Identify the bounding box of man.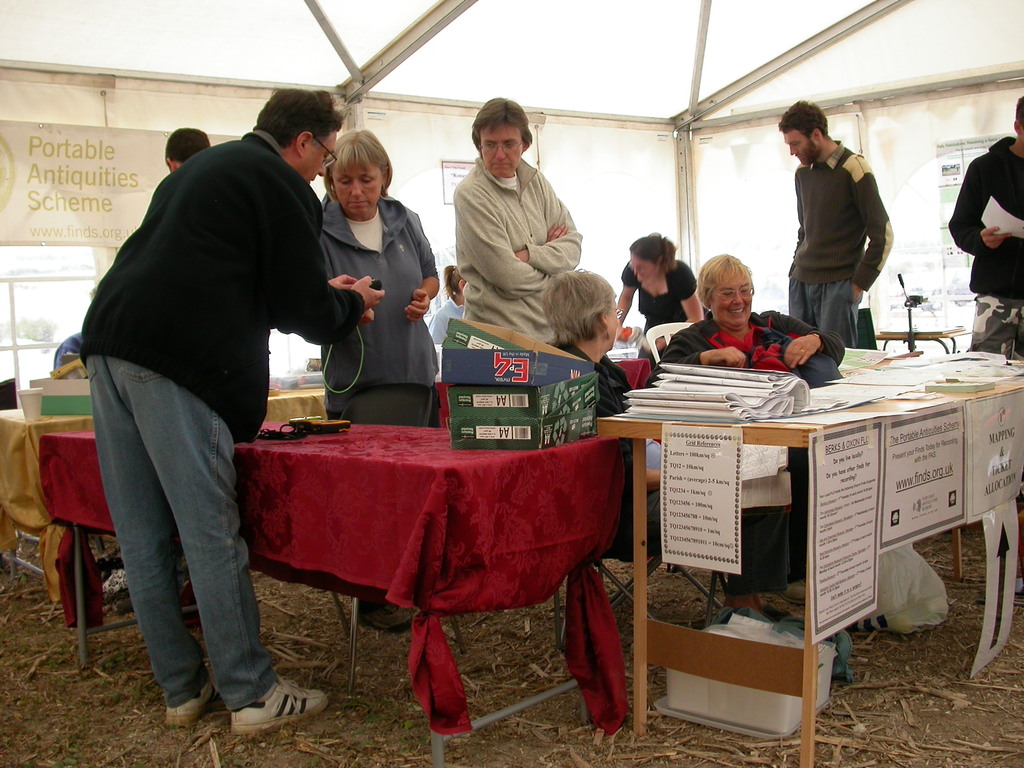
l=778, t=107, r=896, b=352.
